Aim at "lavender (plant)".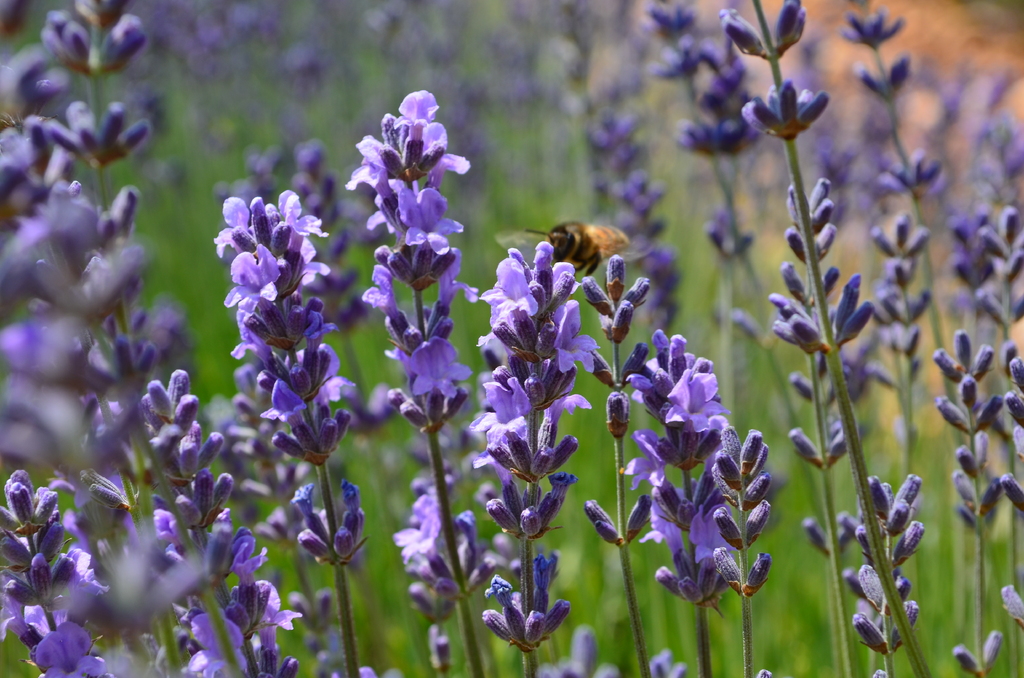
Aimed at box(48, 0, 149, 392).
